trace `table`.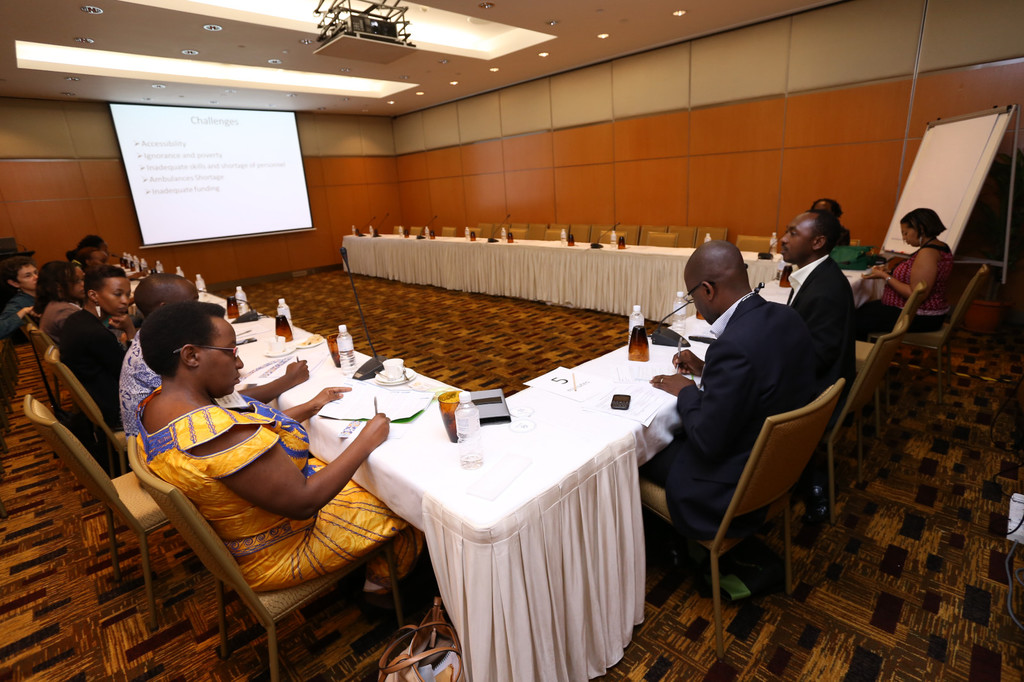
Traced to {"x1": 336, "y1": 221, "x2": 883, "y2": 318}.
